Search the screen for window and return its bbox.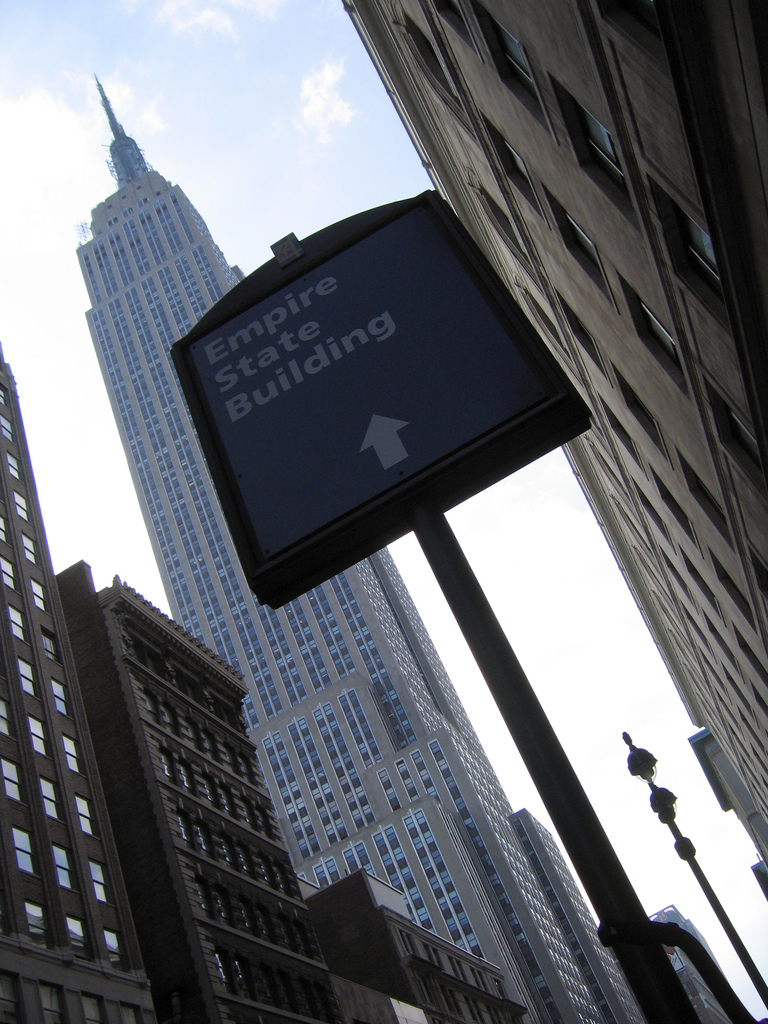
Found: (left=0, top=760, right=23, bottom=799).
